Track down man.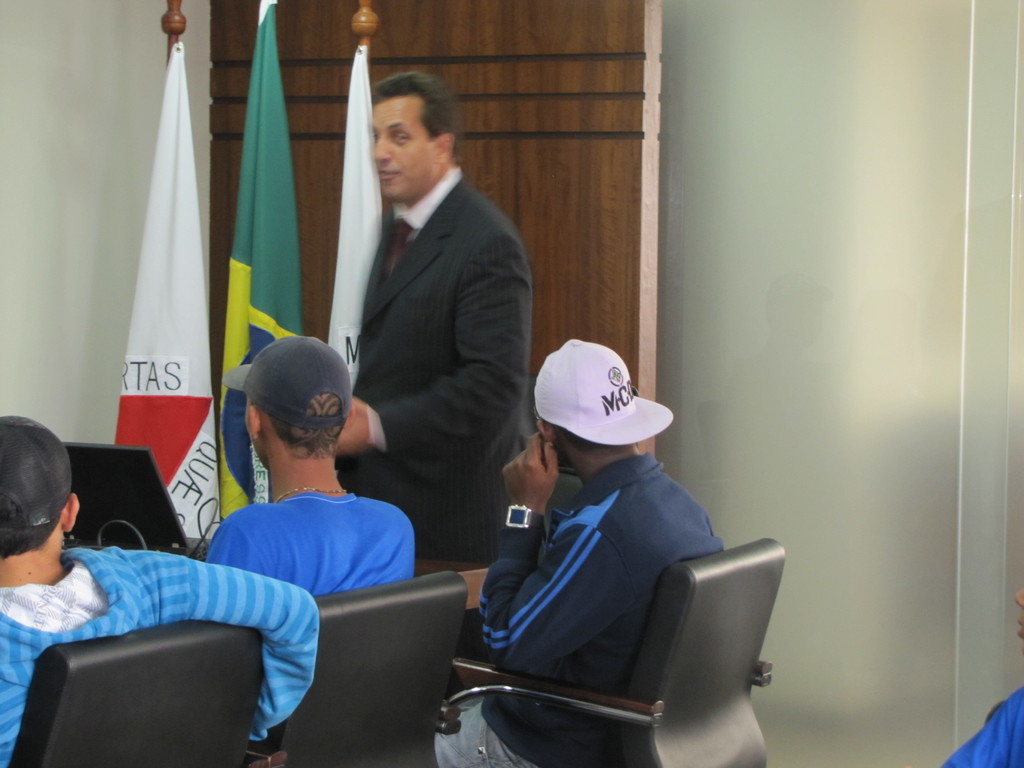
Tracked to [433,340,720,767].
